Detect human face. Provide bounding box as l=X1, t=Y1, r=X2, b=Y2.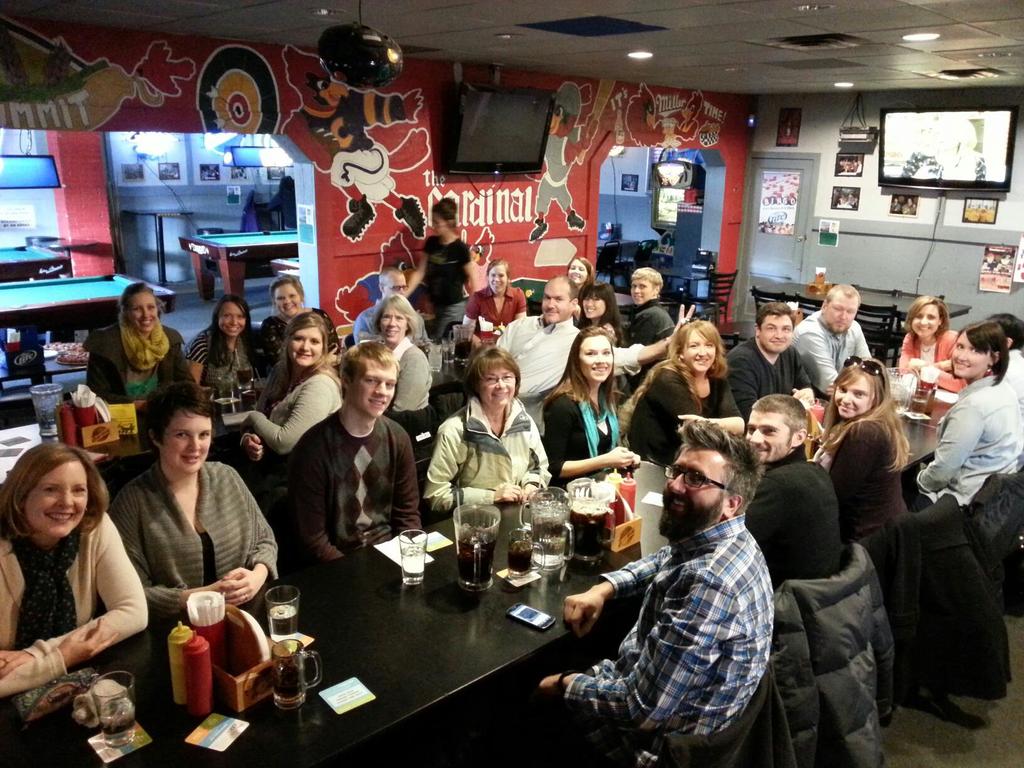
l=571, t=258, r=588, b=283.
